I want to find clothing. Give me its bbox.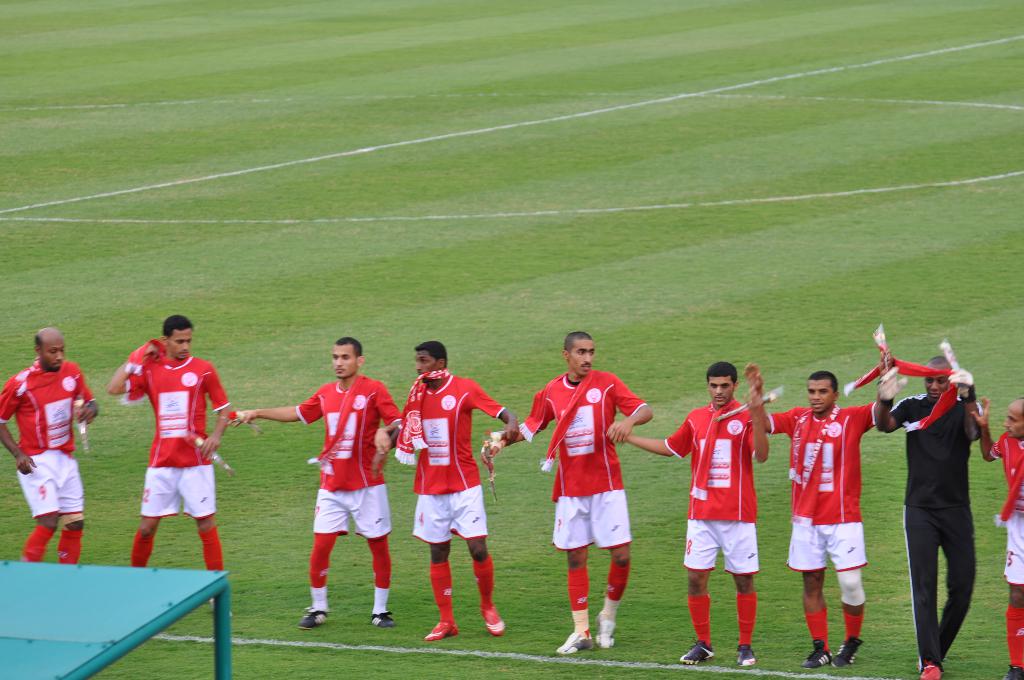
pyautogui.locateOnScreen(892, 397, 991, 673).
